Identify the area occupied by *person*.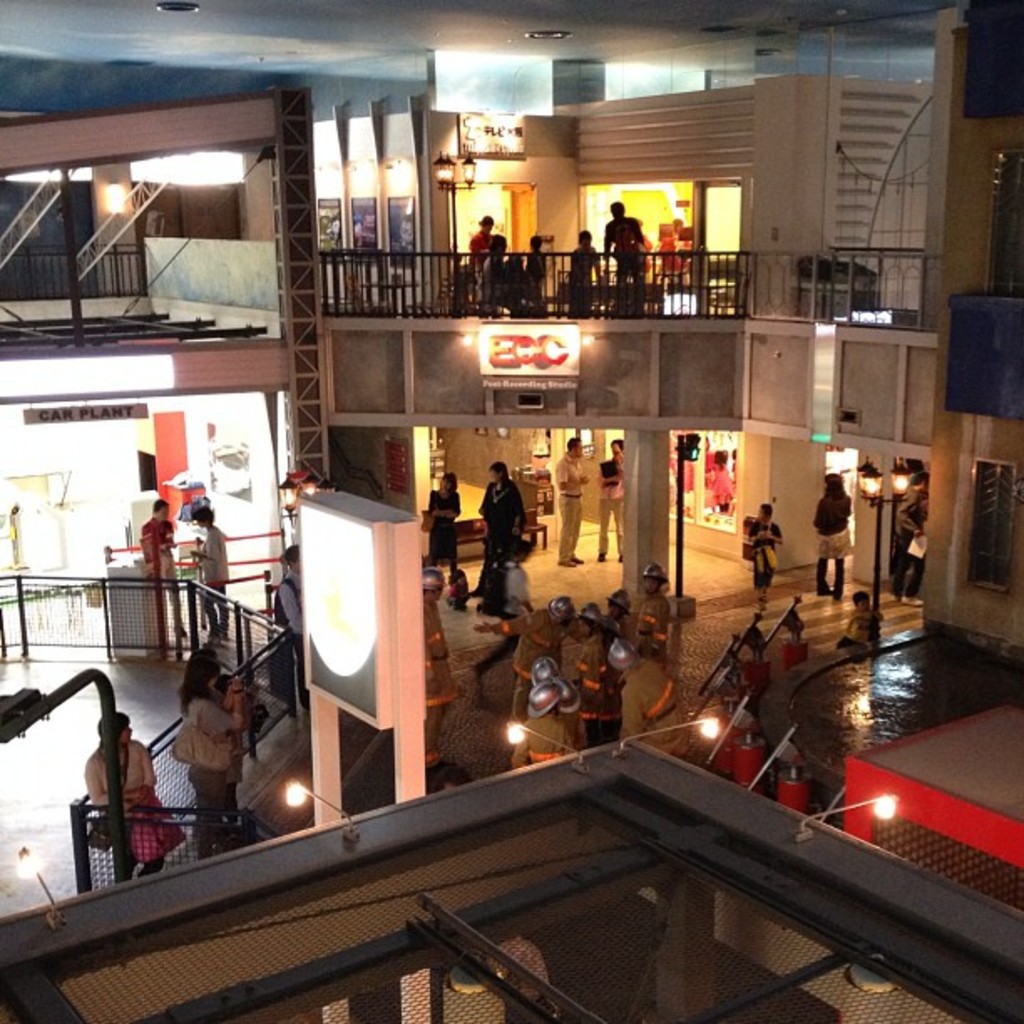
Area: [596,428,627,567].
